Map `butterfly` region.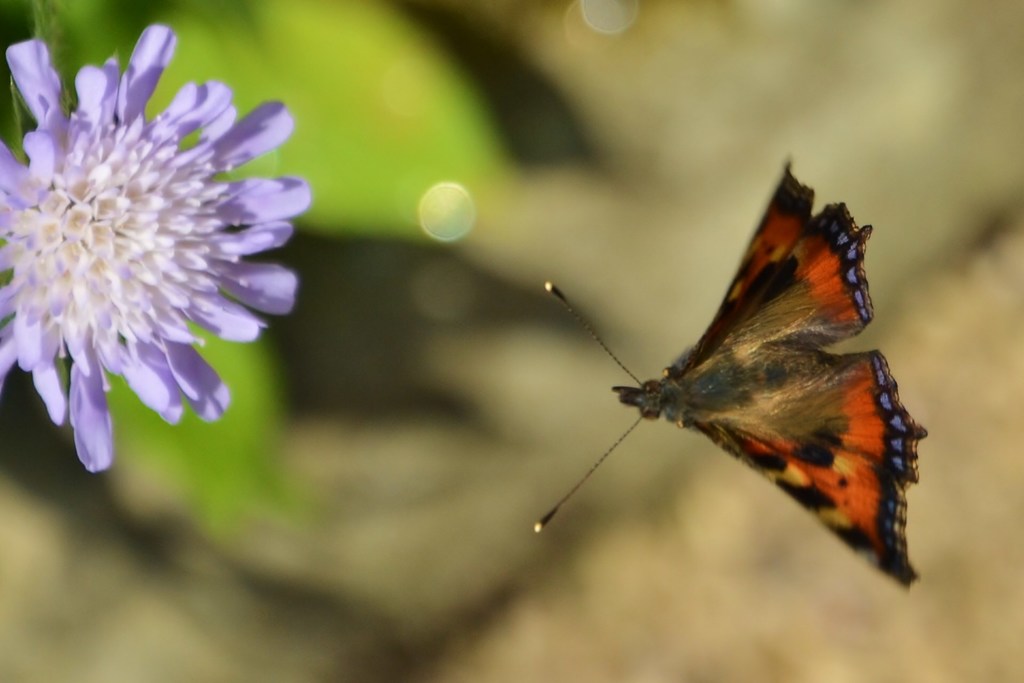
Mapped to <box>539,158,925,589</box>.
